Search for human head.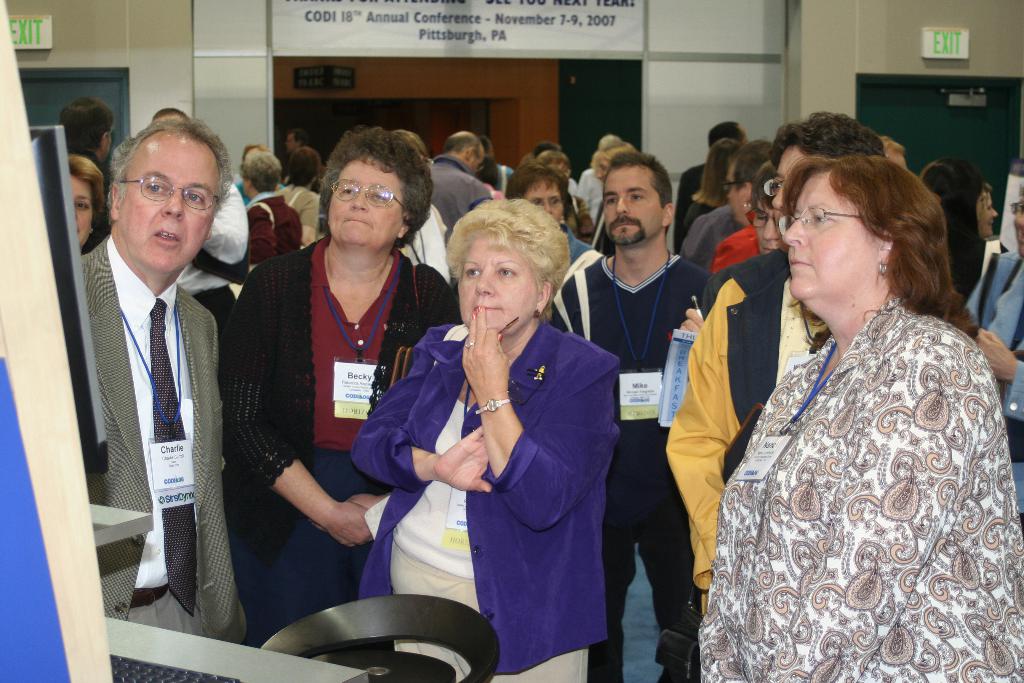
Found at <box>240,148,283,199</box>.
